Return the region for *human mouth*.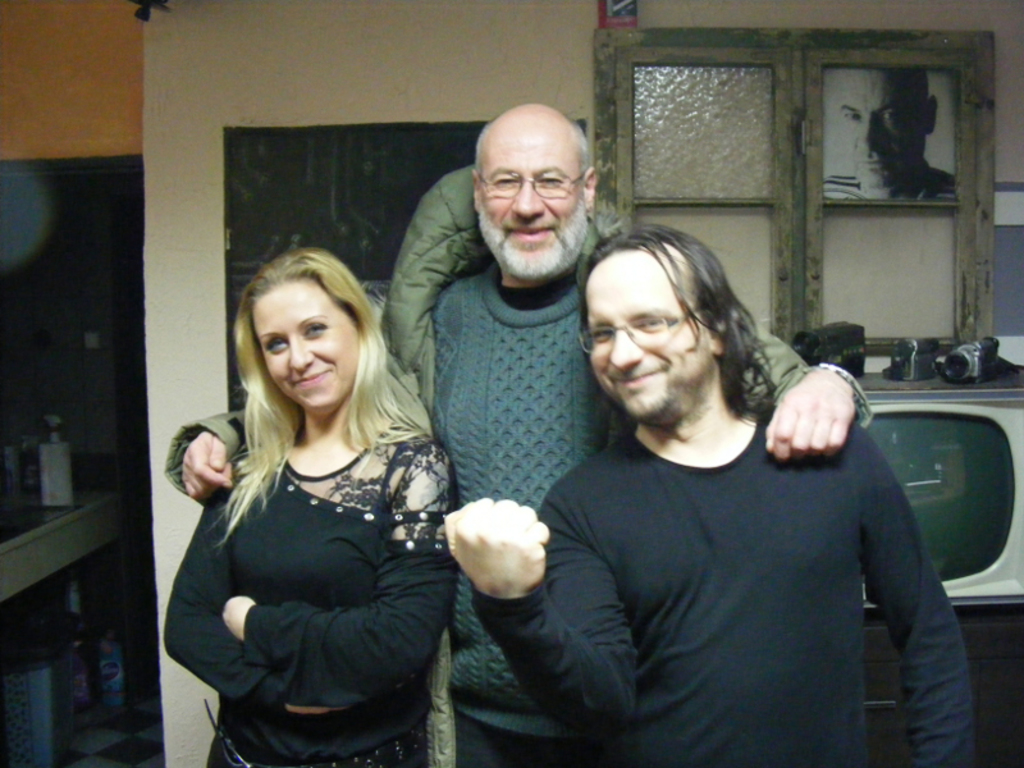
select_region(292, 370, 330, 389).
